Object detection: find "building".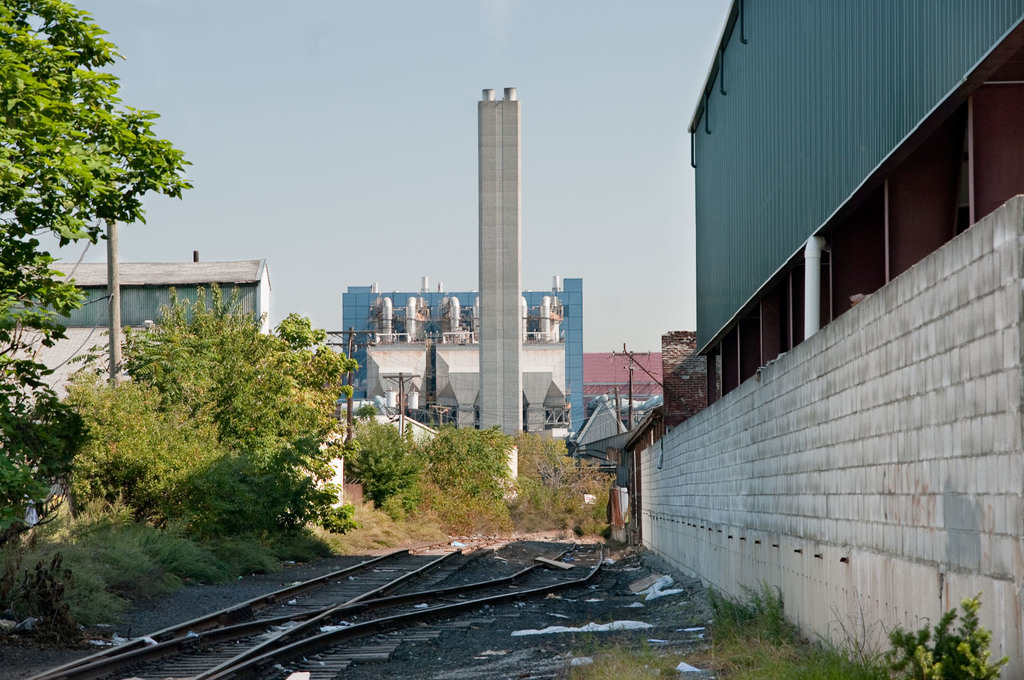
bbox=[621, 332, 723, 539].
